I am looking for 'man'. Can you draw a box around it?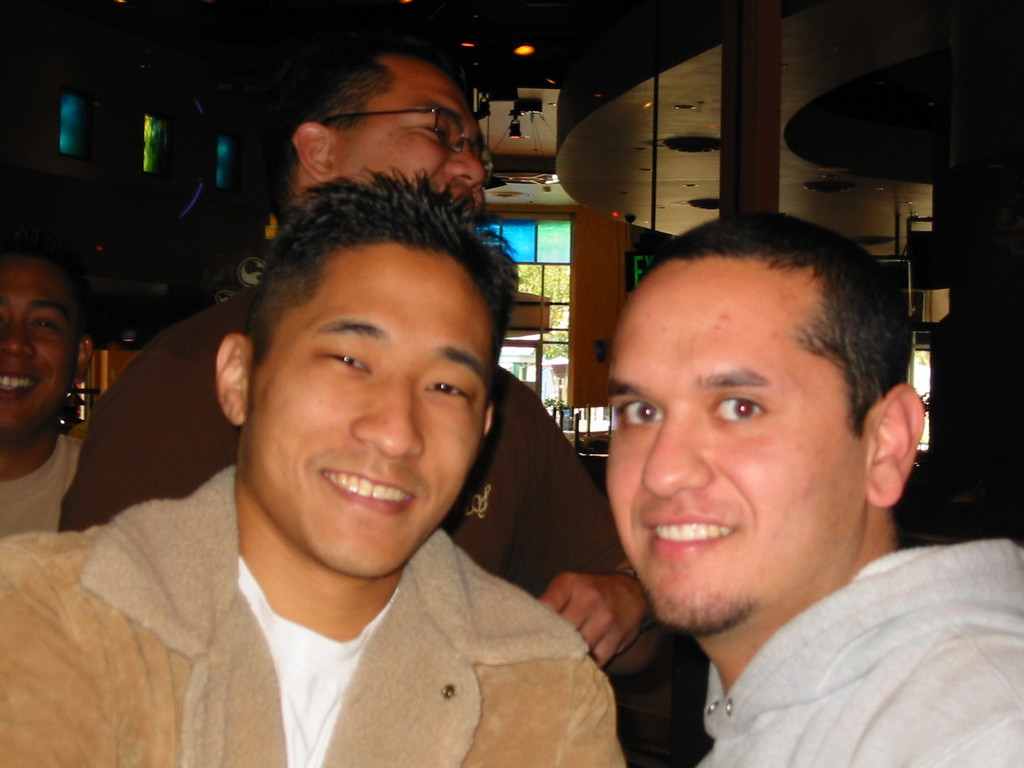
Sure, the bounding box is (left=59, top=54, right=655, bottom=659).
